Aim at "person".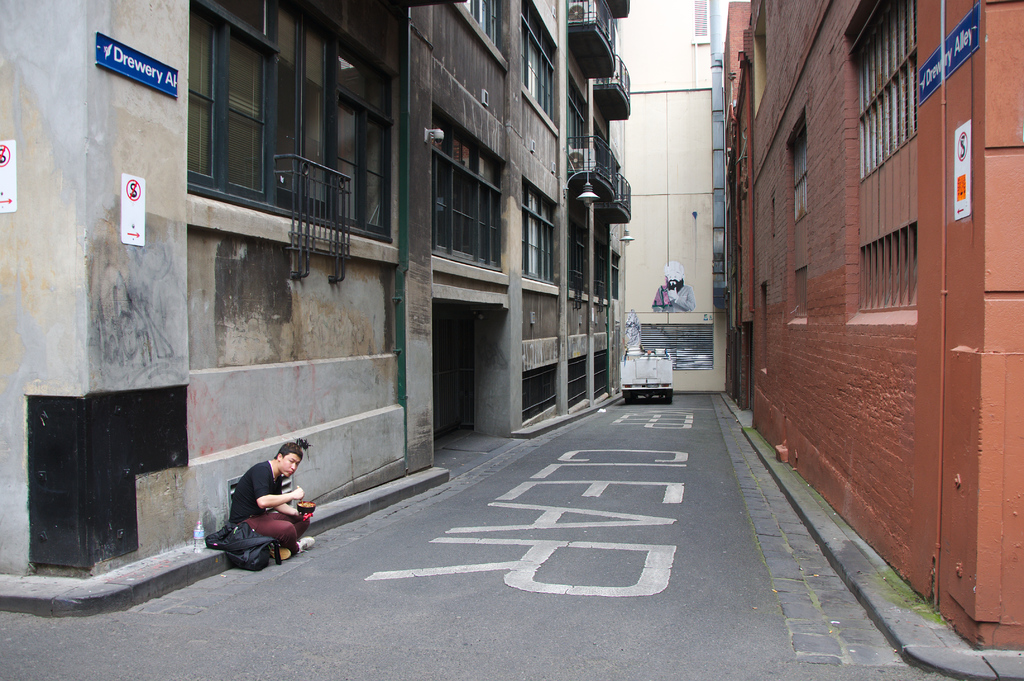
Aimed at {"left": 651, "top": 260, "right": 694, "bottom": 309}.
